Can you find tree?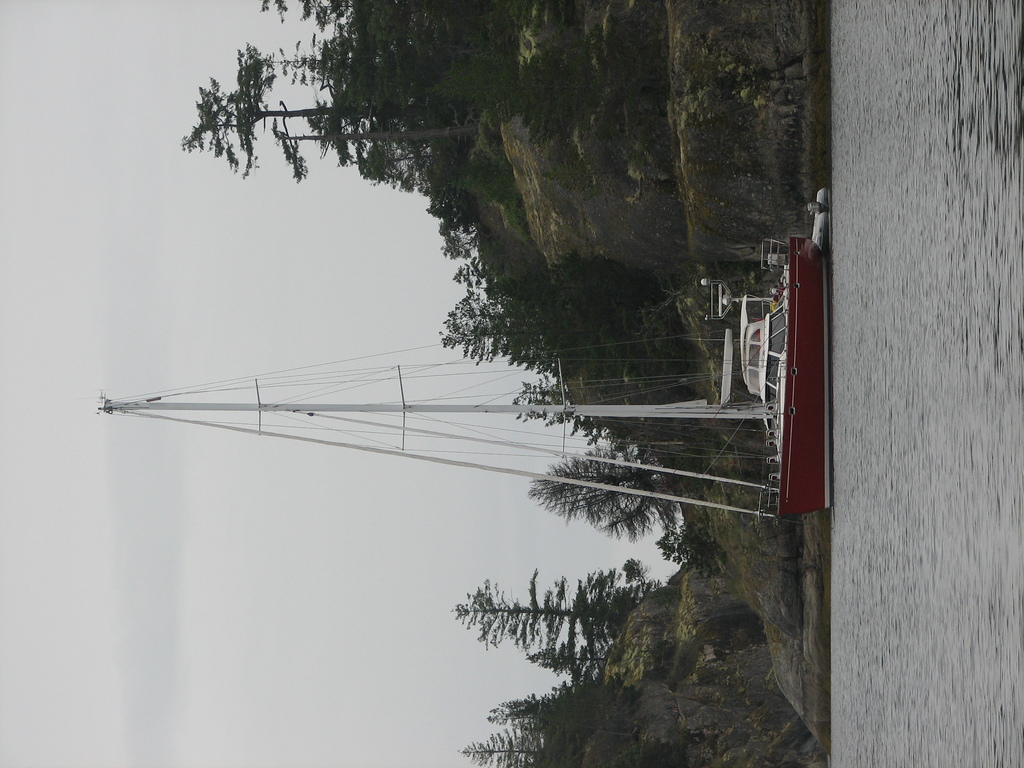
Yes, bounding box: rect(431, 206, 497, 262).
